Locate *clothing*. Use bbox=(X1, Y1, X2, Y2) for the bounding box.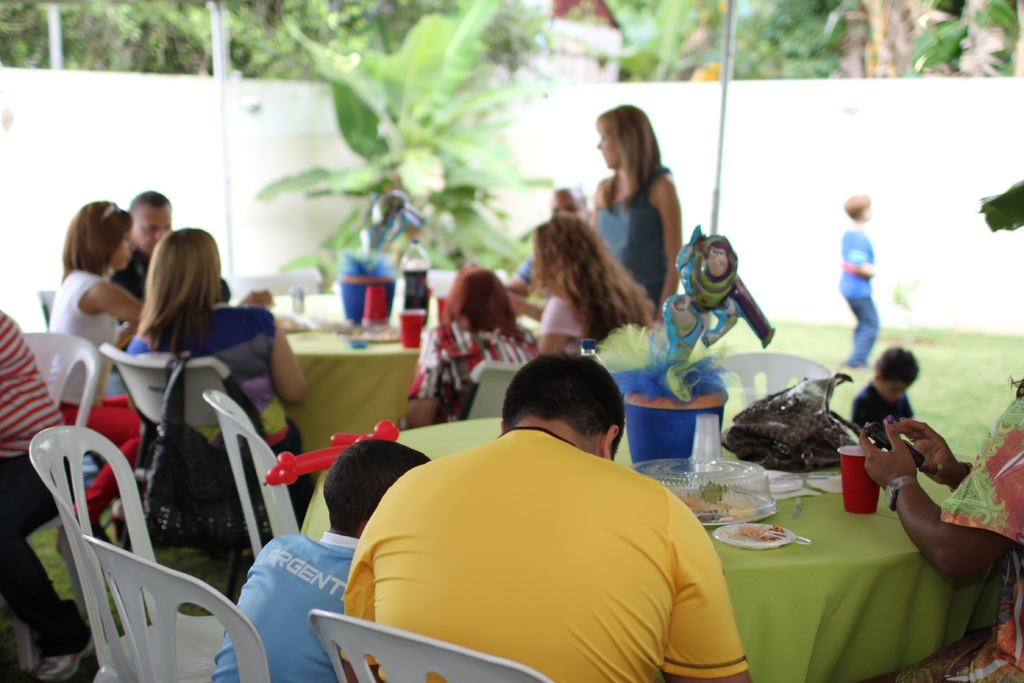
bbox=(852, 388, 913, 444).
